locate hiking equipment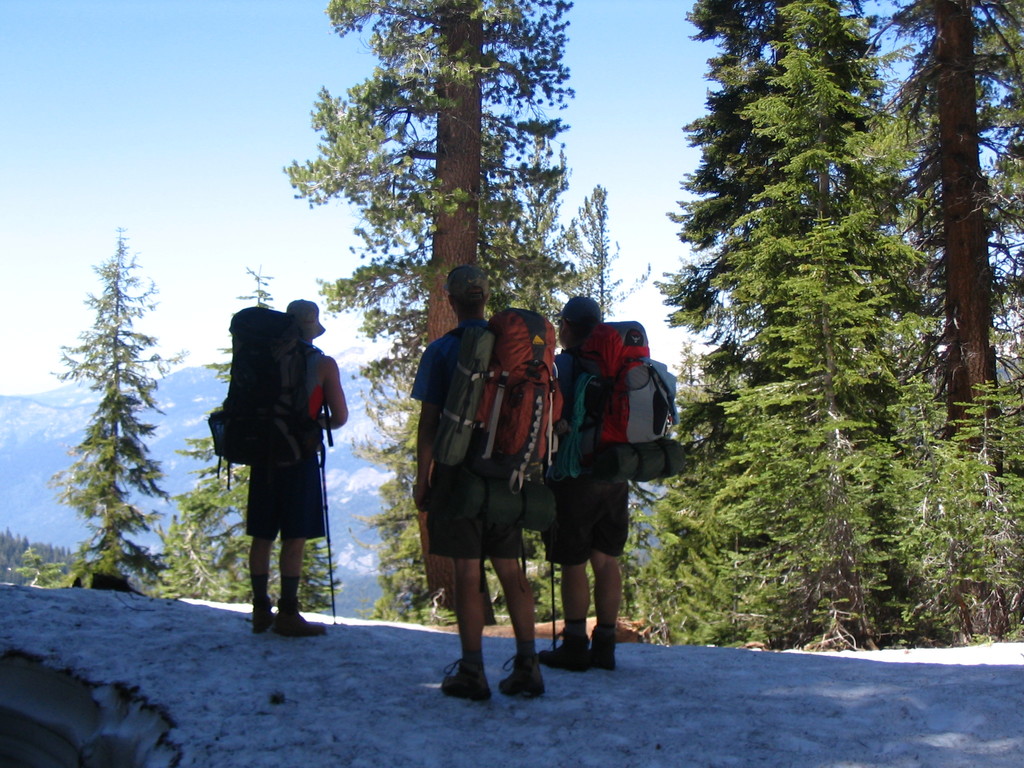
crop(520, 529, 530, 569)
